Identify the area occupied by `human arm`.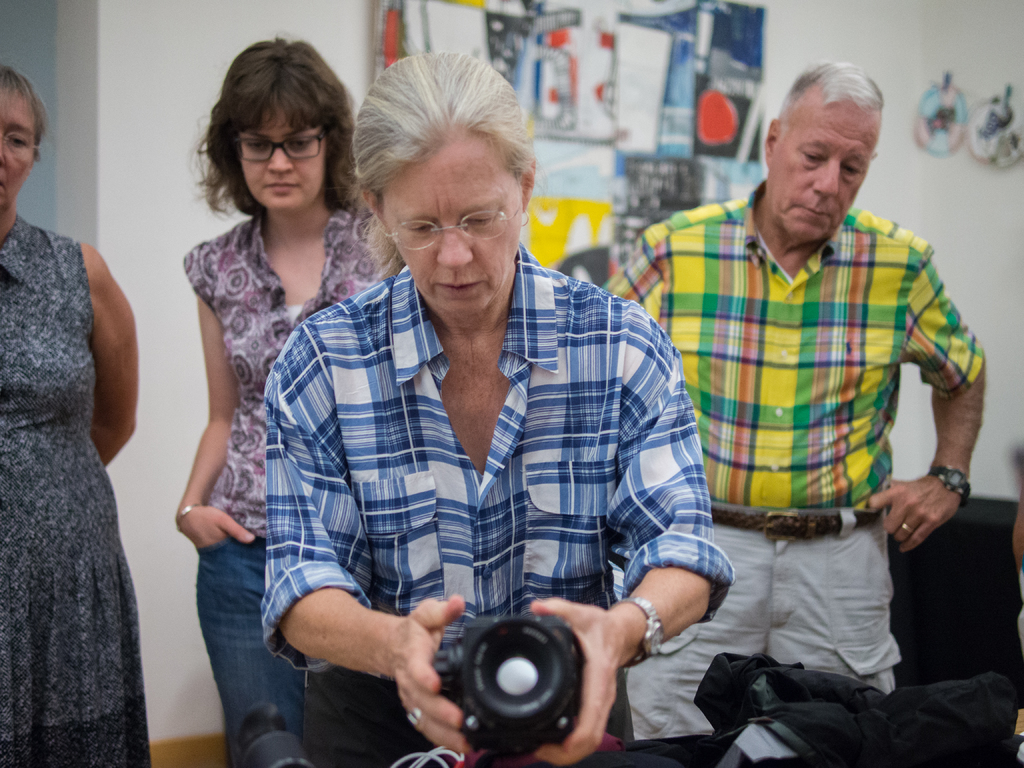
Area: x1=171 y1=294 x2=258 y2=552.
